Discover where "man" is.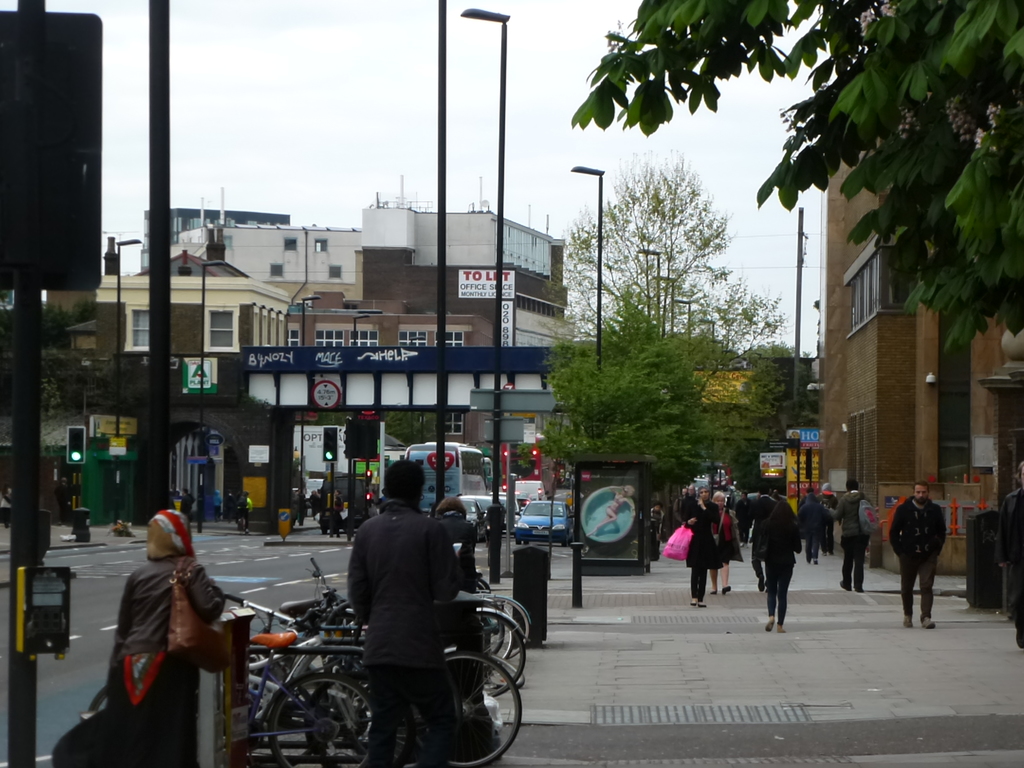
Discovered at 344:457:463:767.
